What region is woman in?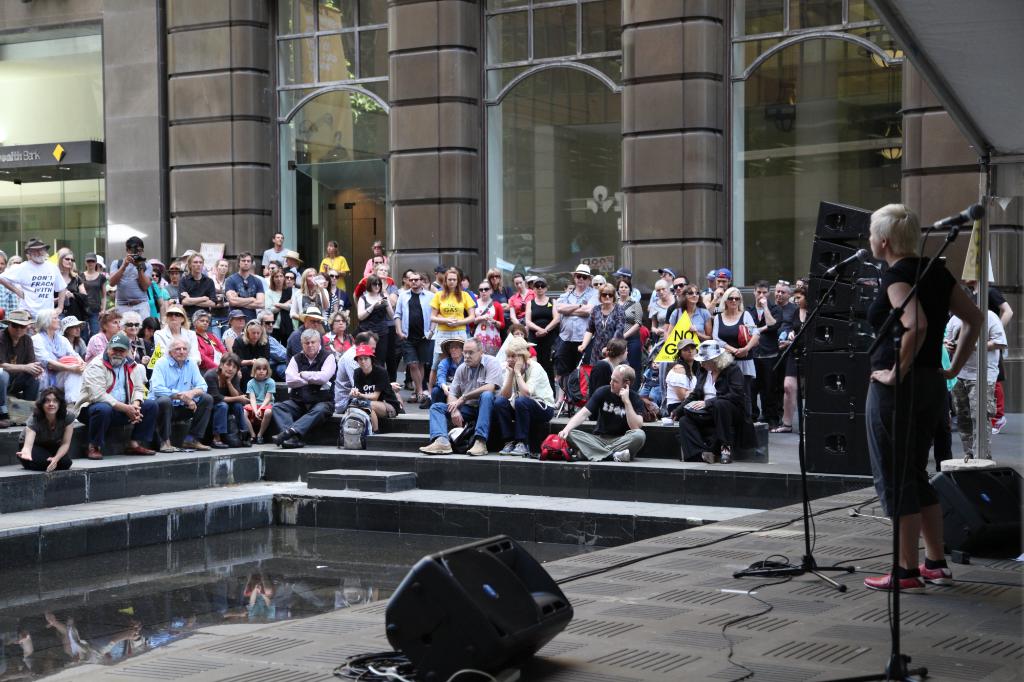
bbox=[431, 271, 475, 361].
